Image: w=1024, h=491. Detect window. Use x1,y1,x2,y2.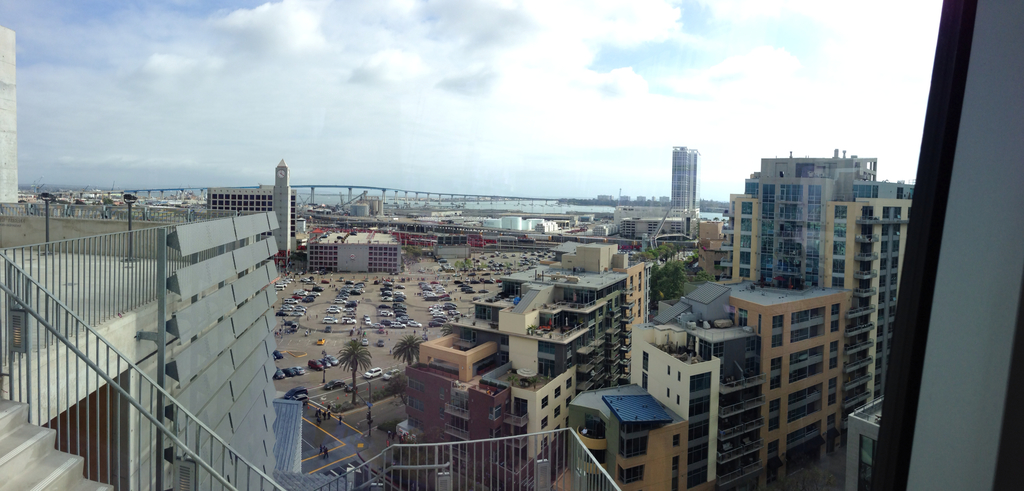
639,307,640,317.
